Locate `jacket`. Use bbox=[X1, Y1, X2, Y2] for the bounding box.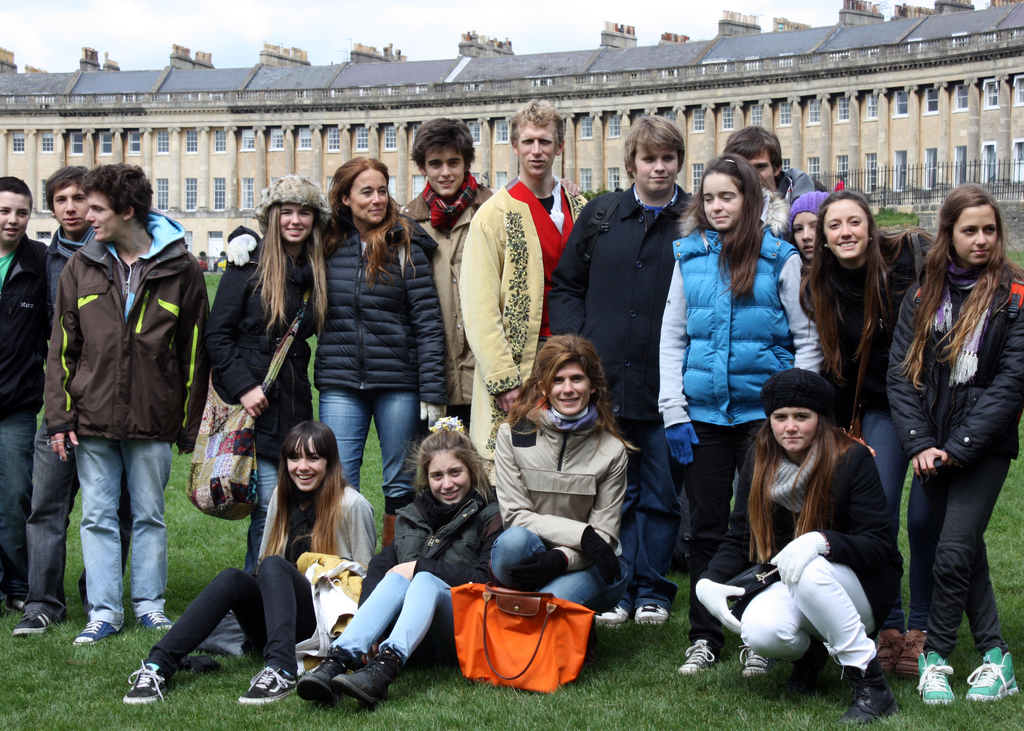
bbox=[803, 232, 930, 412].
